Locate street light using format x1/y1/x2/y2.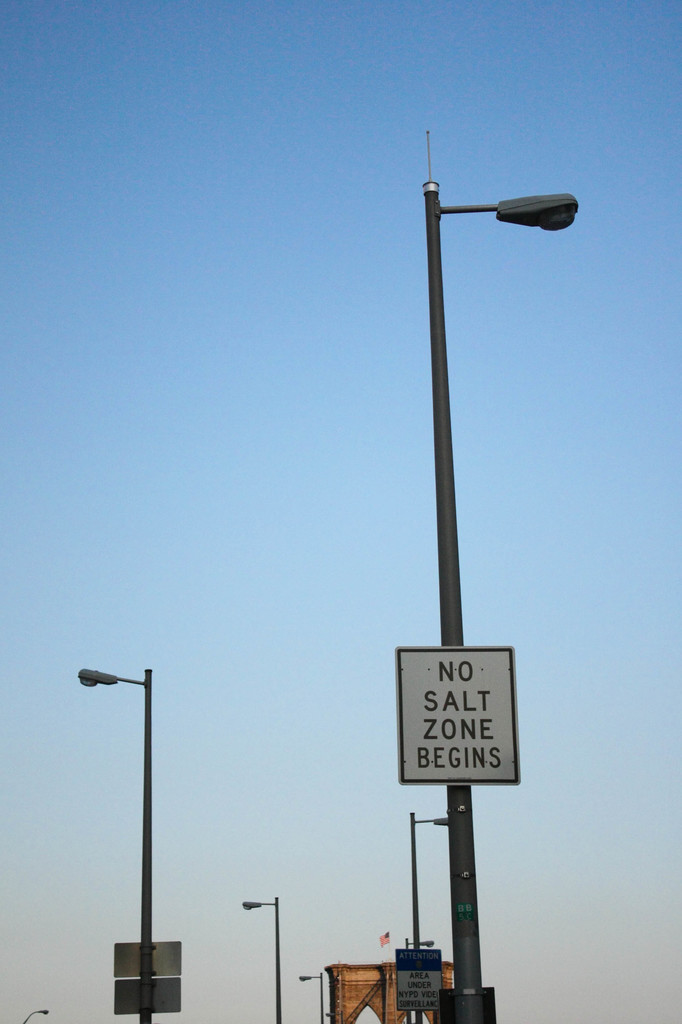
20/1001/46/1023.
